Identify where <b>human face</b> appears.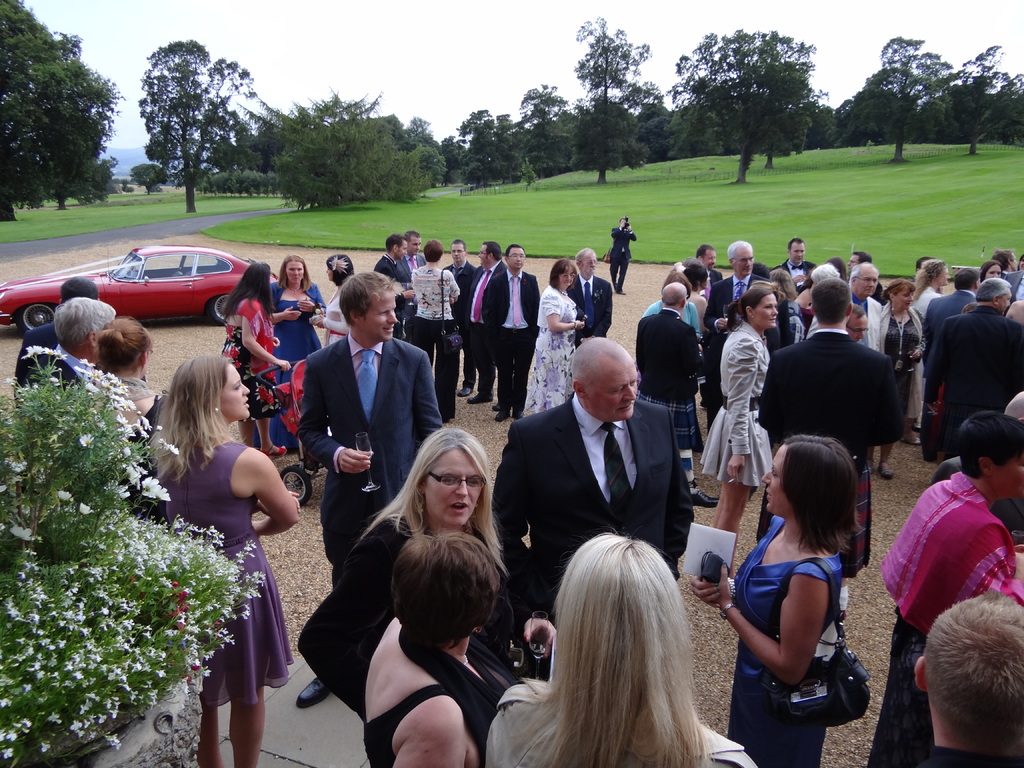
Appears at left=399, top=241, right=405, bottom=255.
